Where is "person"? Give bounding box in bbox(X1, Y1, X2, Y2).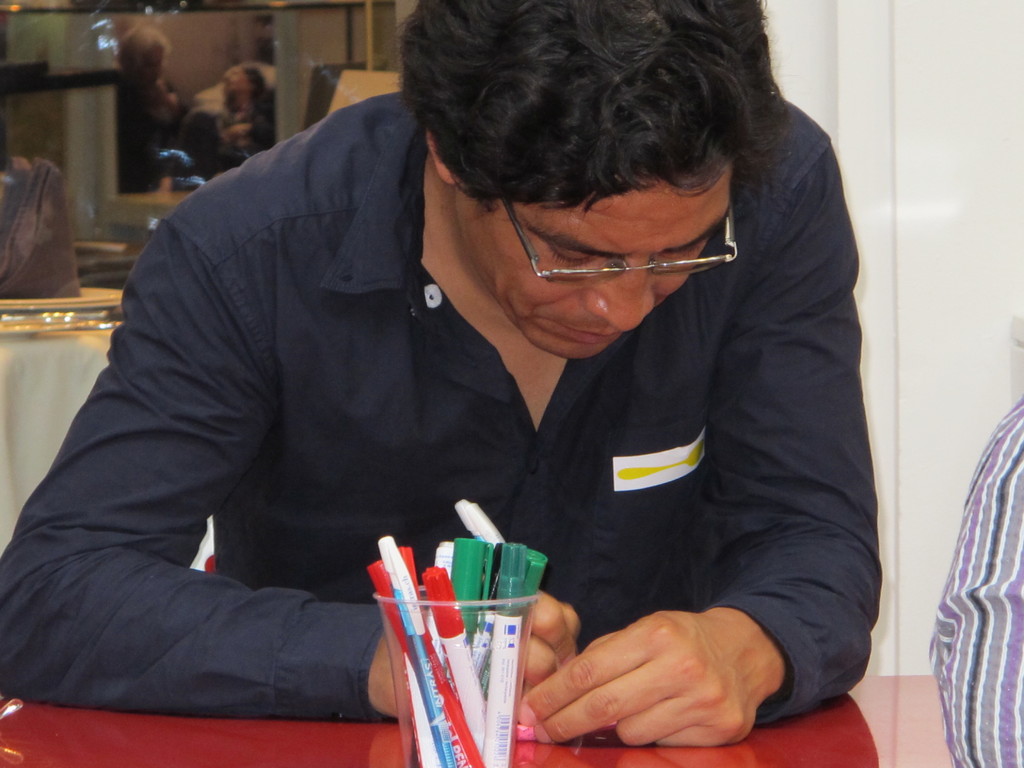
bbox(925, 405, 1023, 767).
